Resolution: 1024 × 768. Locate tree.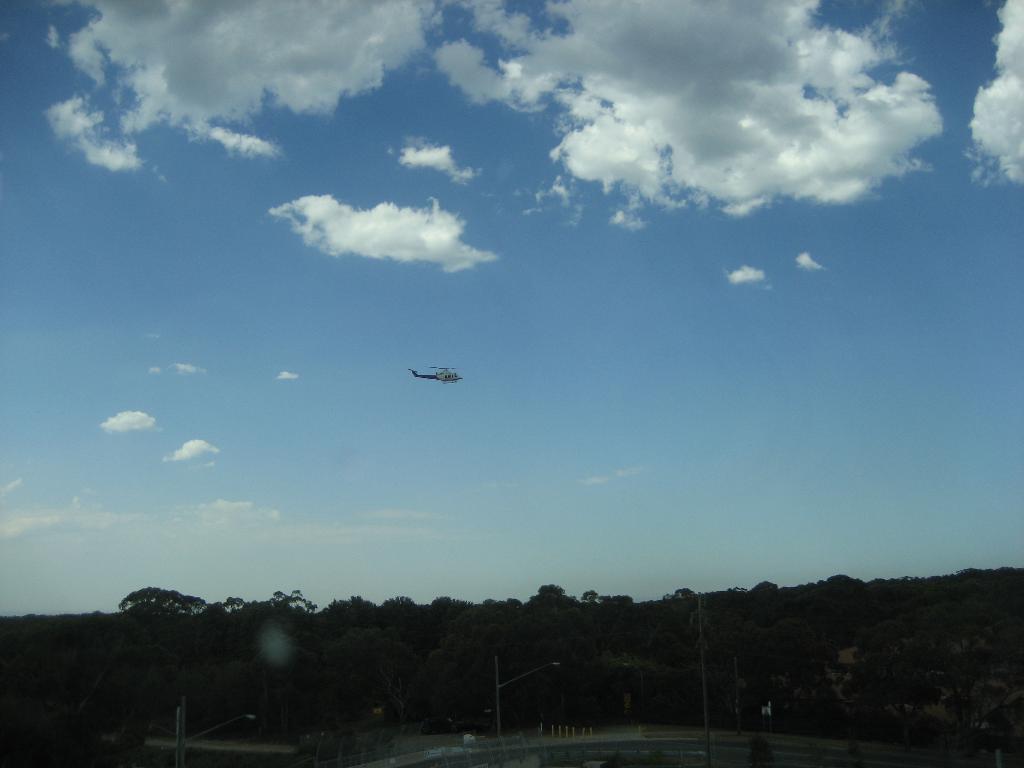
x1=120, y1=582, x2=205, y2=622.
